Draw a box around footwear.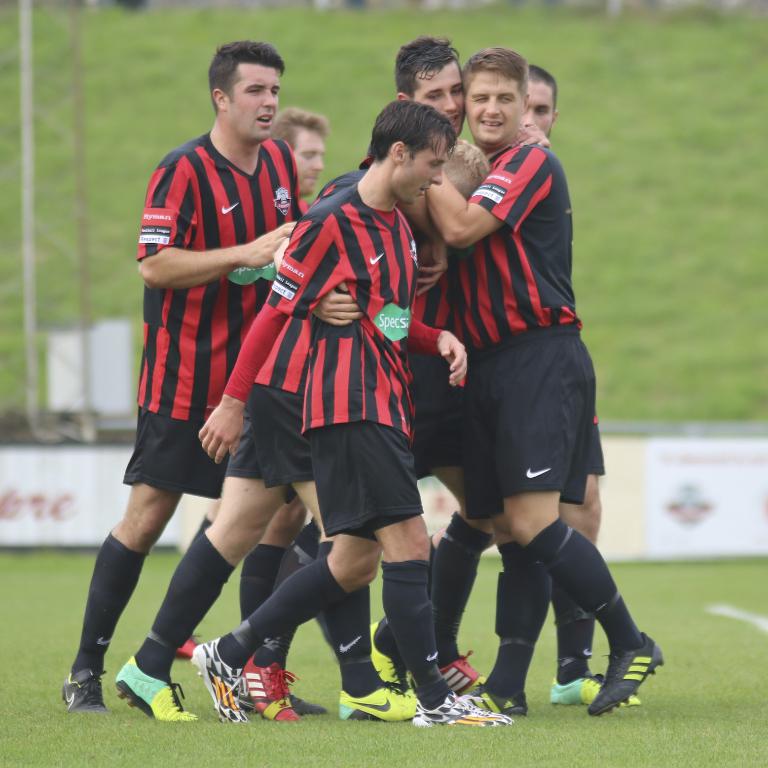
[246,653,298,722].
